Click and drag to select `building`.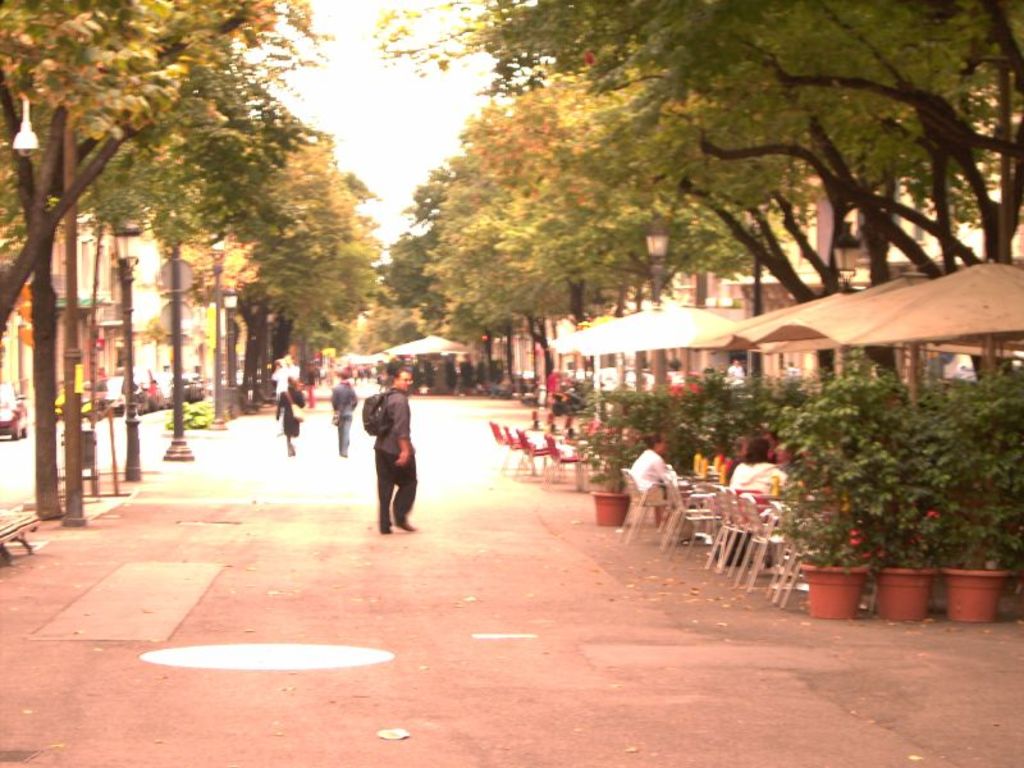
Selection: [0, 110, 221, 431].
